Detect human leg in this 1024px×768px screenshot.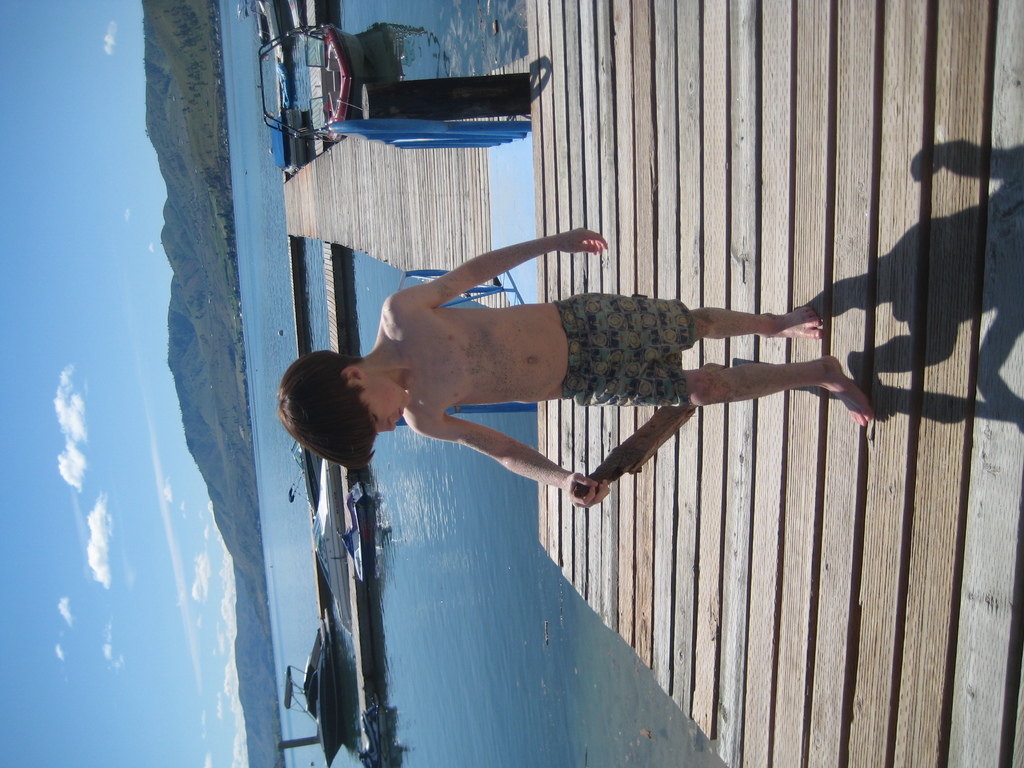
Detection: BBox(614, 352, 870, 431).
